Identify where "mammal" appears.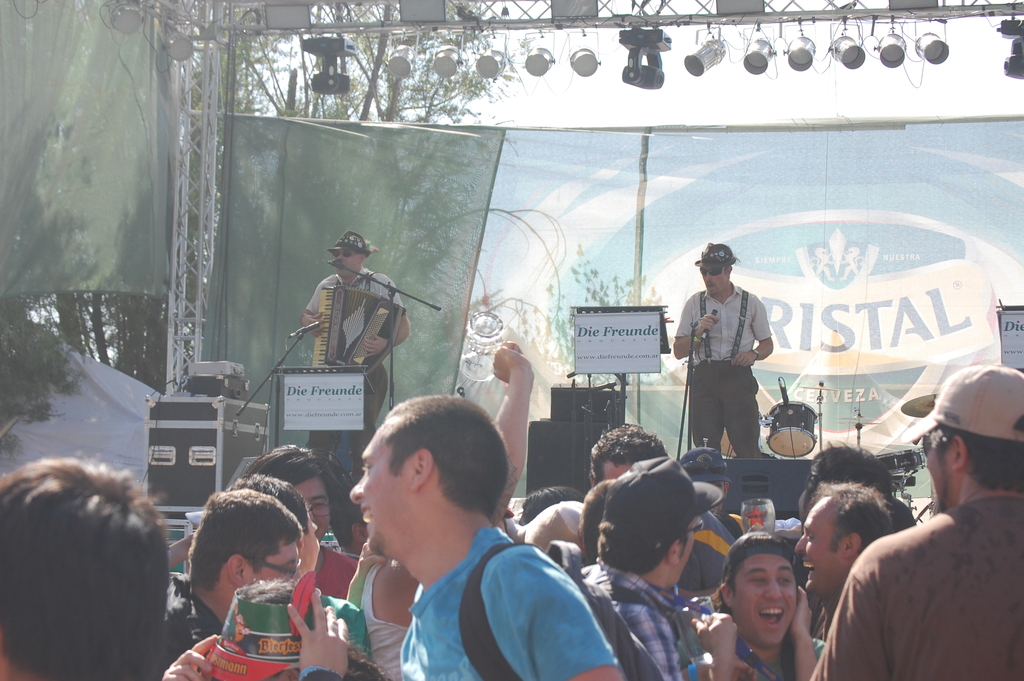
Appears at bbox=[586, 452, 724, 680].
